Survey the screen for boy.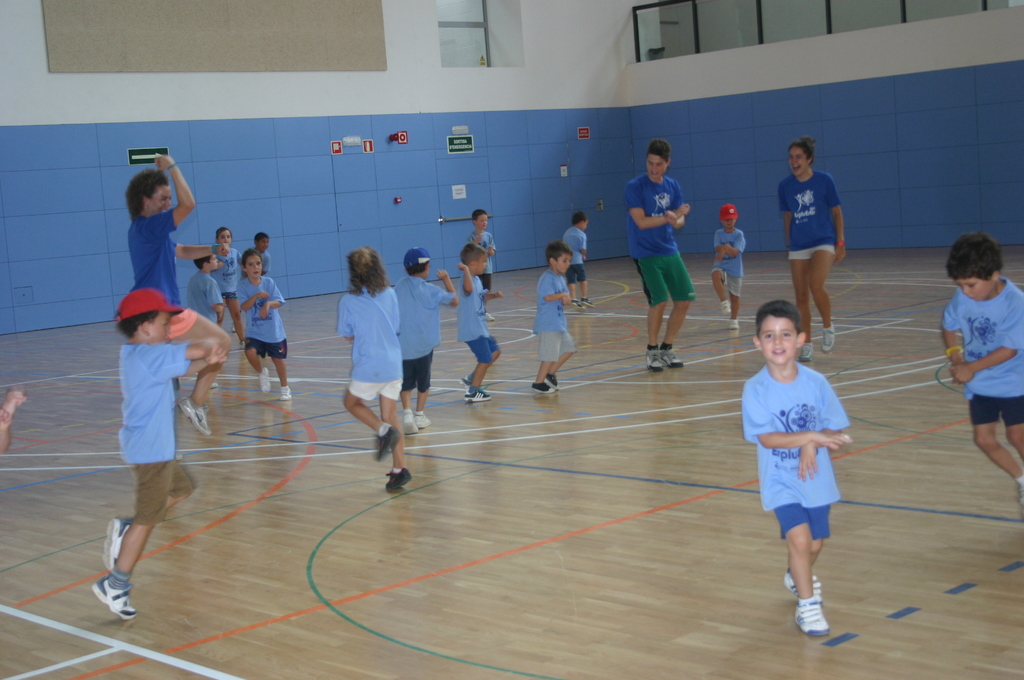
Survey found: Rect(94, 291, 231, 620).
